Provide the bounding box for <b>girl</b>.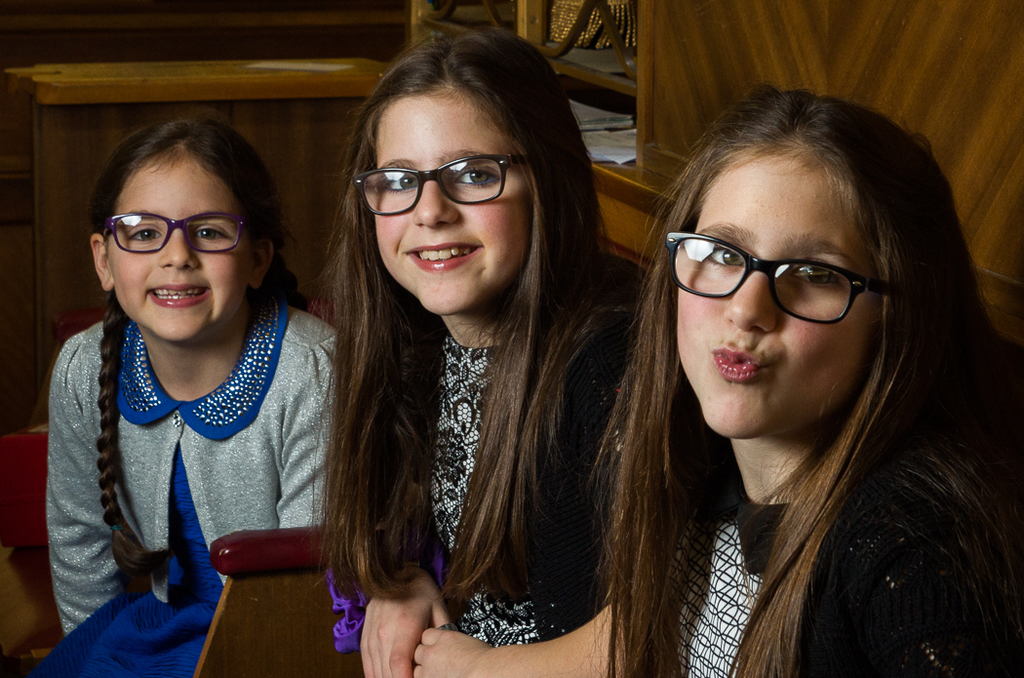
rect(584, 93, 1023, 677).
